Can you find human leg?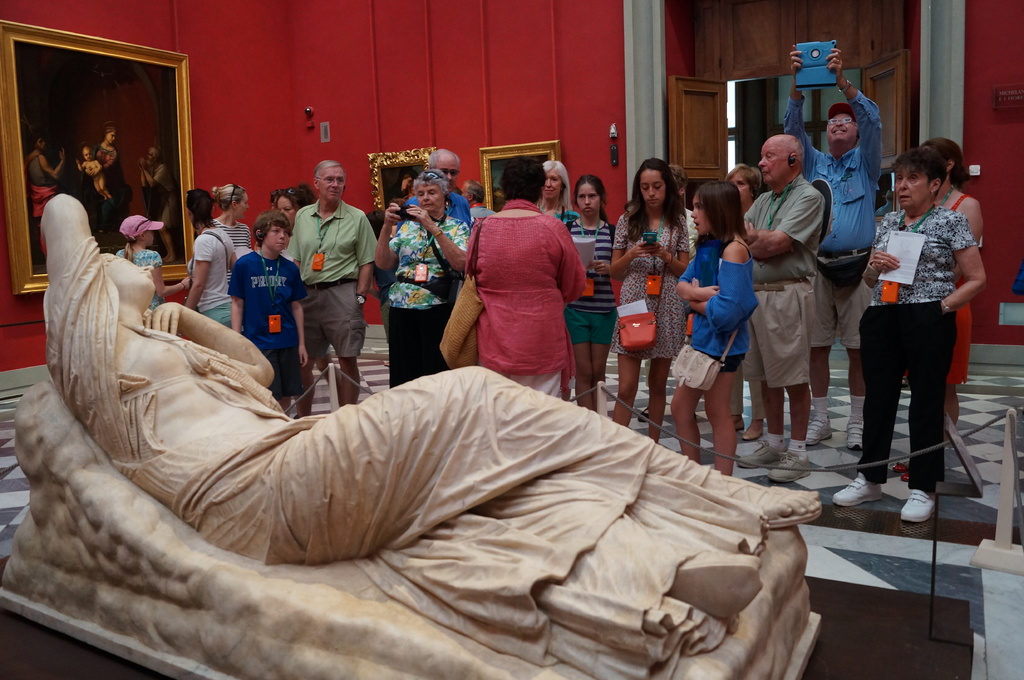
Yes, bounding box: bbox=[744, 328, 762, 441].
